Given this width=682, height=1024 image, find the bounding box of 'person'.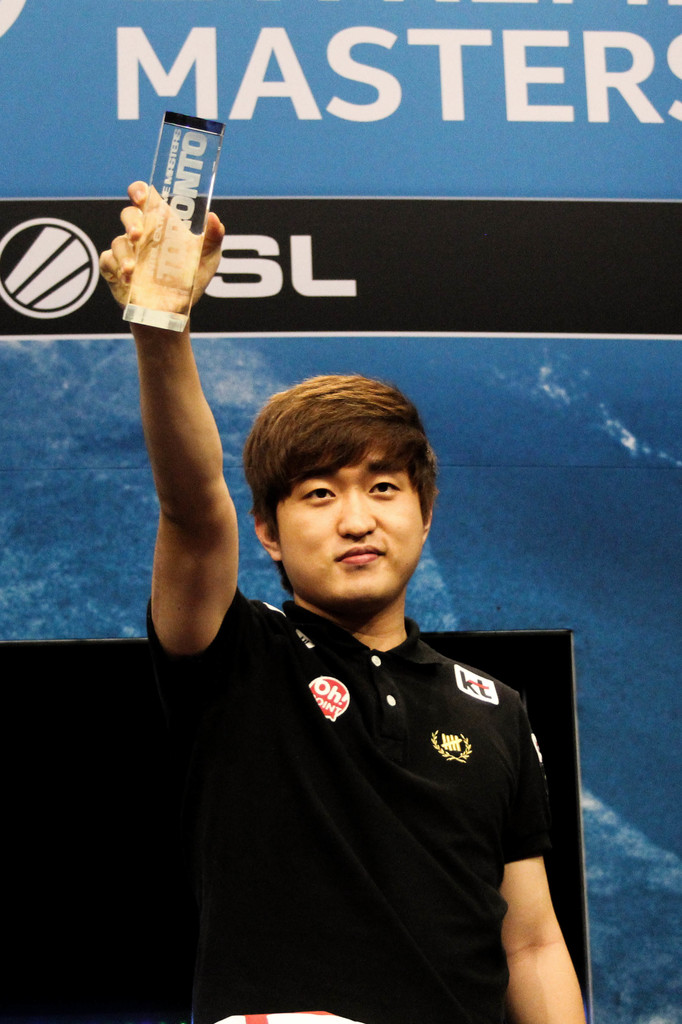
(x1=136, y1=271, x2=587, y2=995).
